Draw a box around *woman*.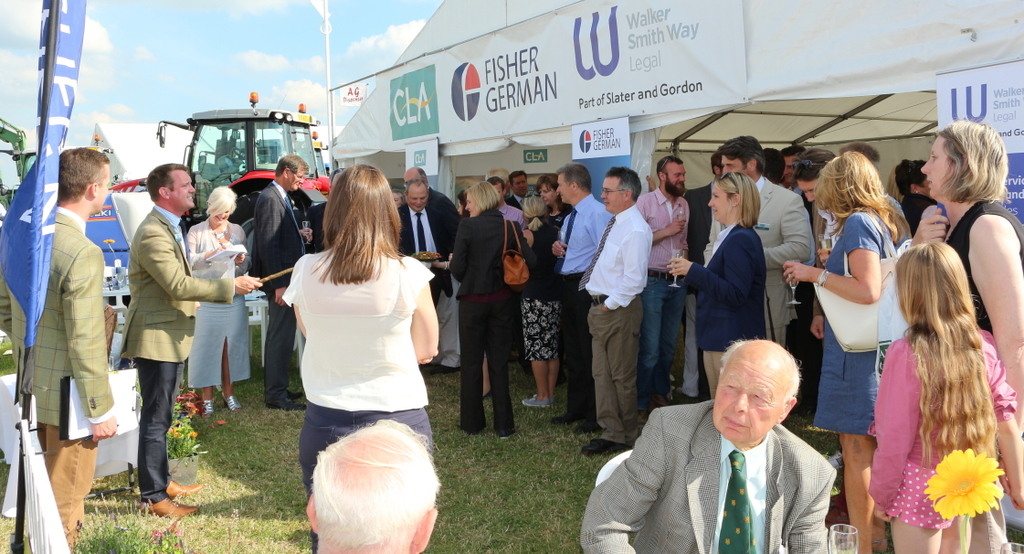
{"x1": 444, "y1": 178, "x2": 533, "y2": 440}.
